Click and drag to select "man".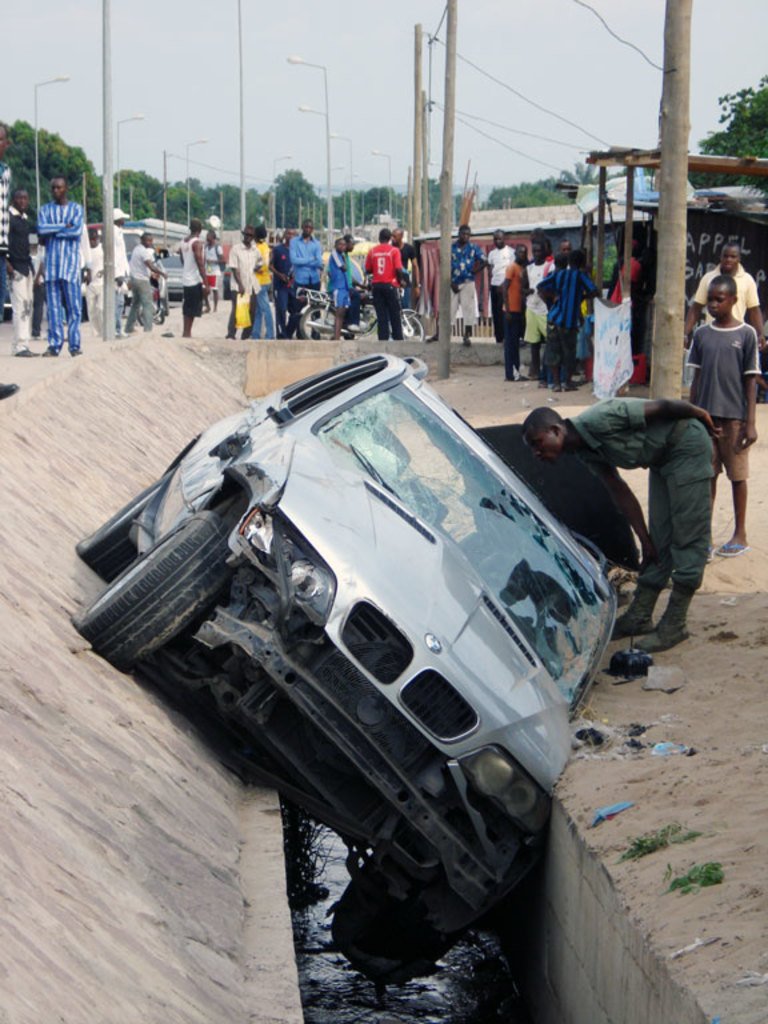
Selection: select_region(101, 208, 132, 343).
